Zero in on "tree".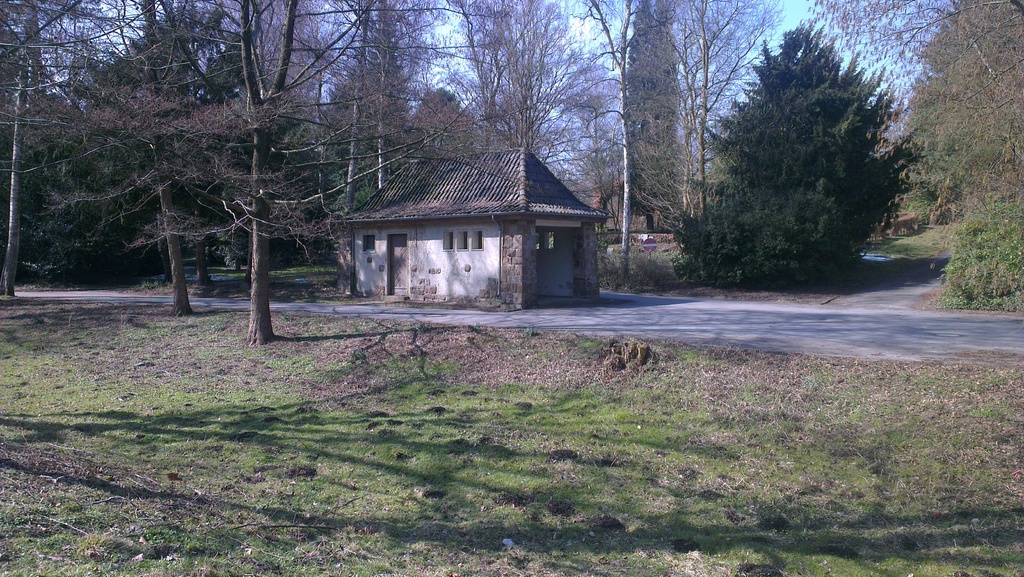
Zeroed in: locate(811, 0, 1022, 316).
